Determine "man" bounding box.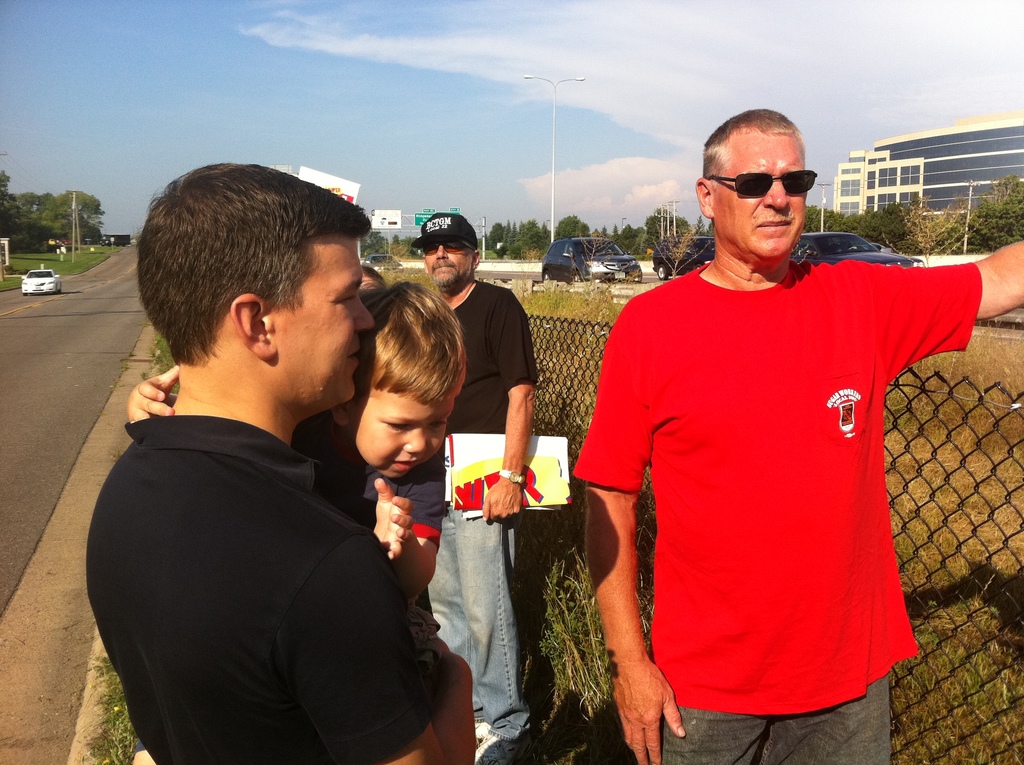
Determined: box(66, 143, 463, 764).
